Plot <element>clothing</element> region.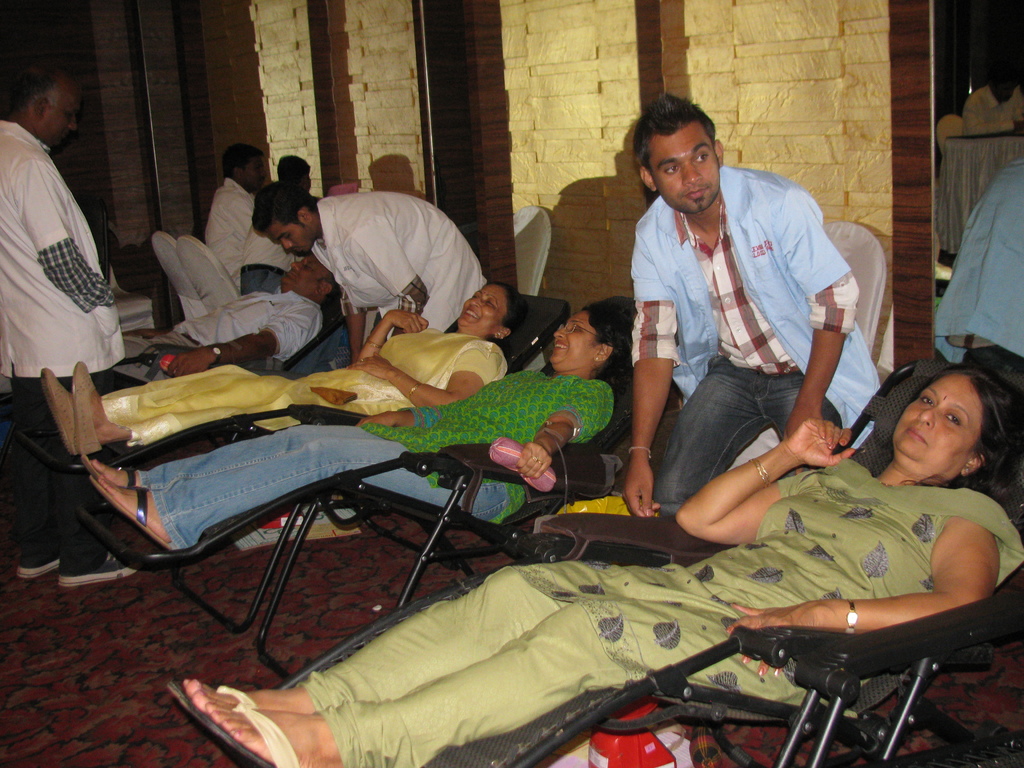
Plotted at BBox(125, 287, 316, 368).
